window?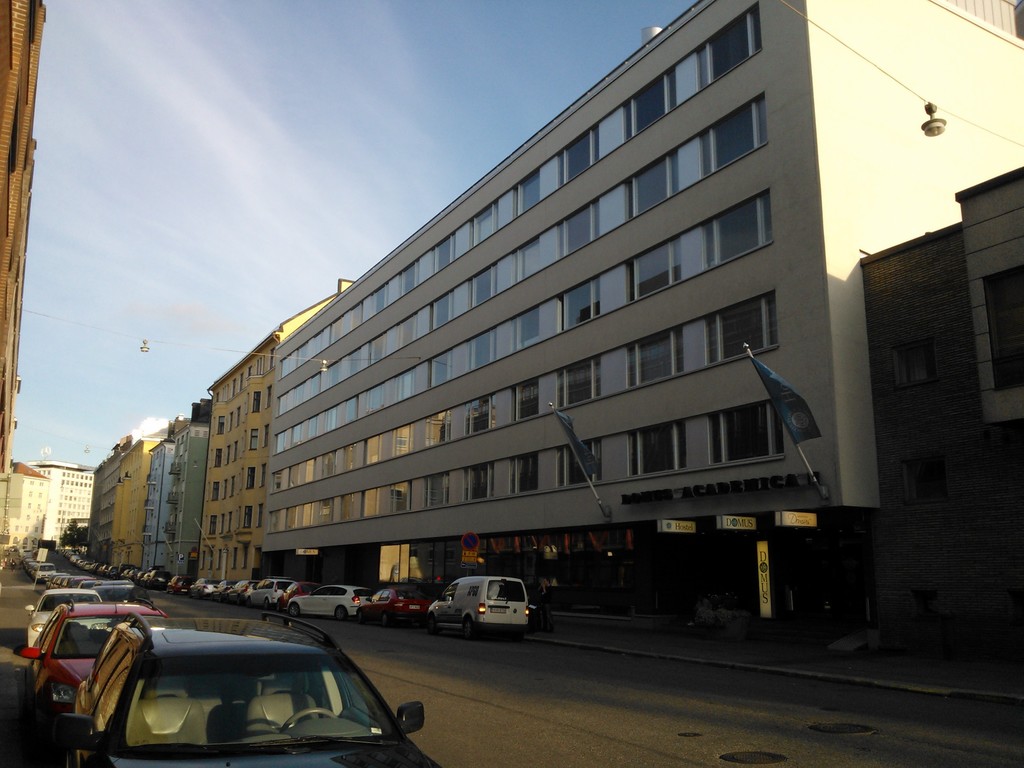
475,204,497,247
